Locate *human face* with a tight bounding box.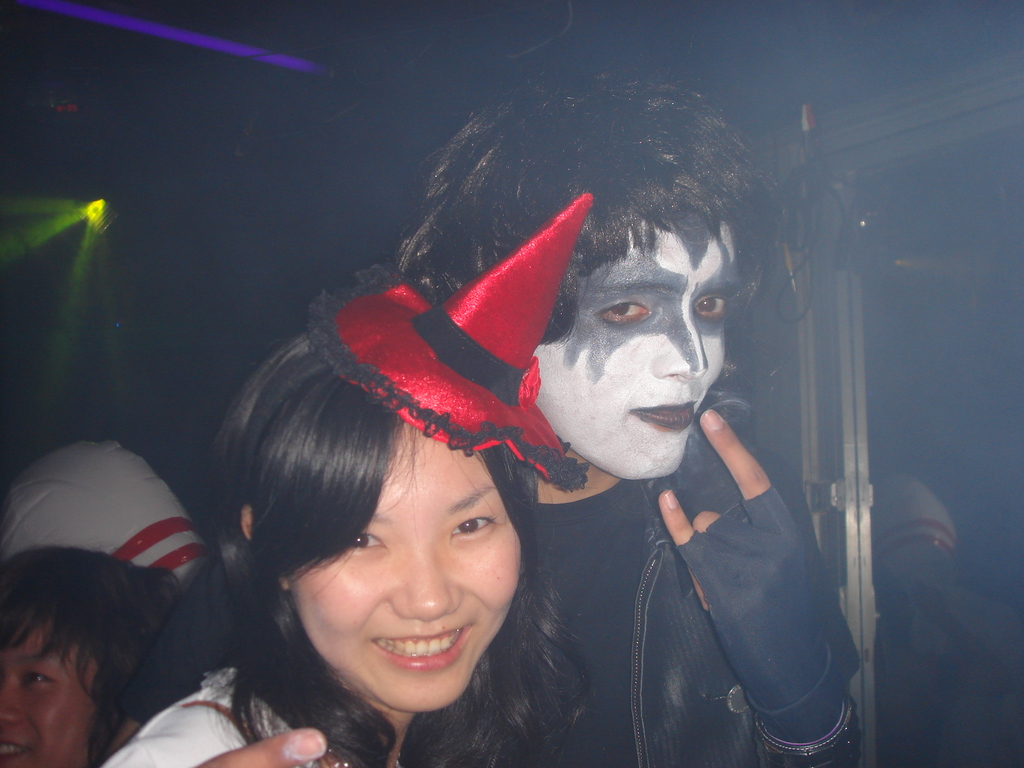
302/417/520/705.
